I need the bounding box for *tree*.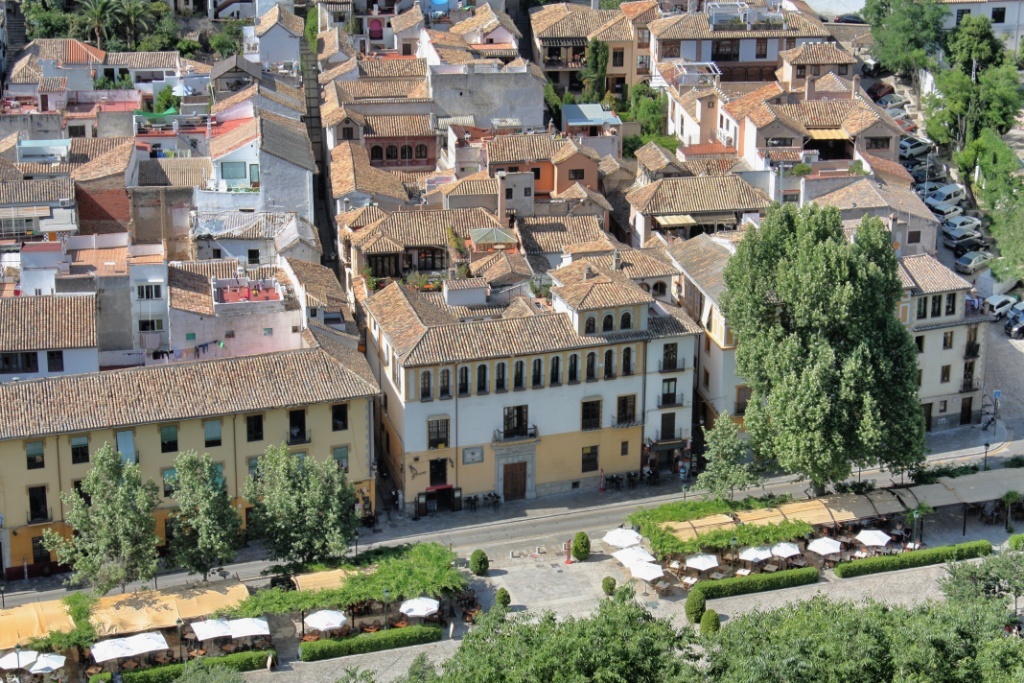
Here it is: locate(686, 412, 759, 497).
